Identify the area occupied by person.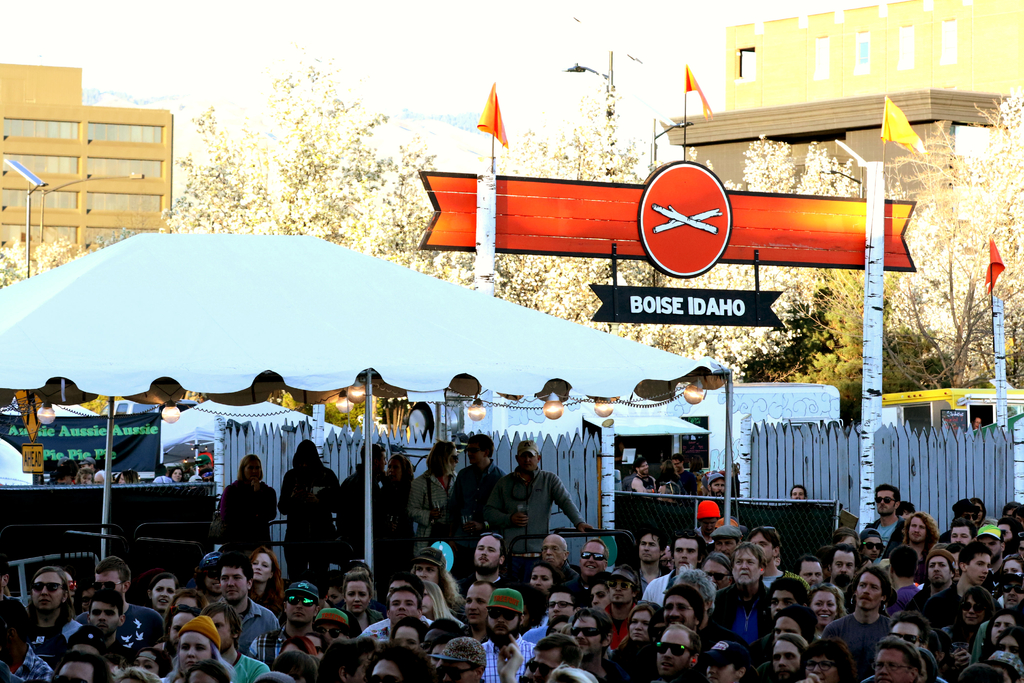
Area: region(155, 465, 175, 488).
